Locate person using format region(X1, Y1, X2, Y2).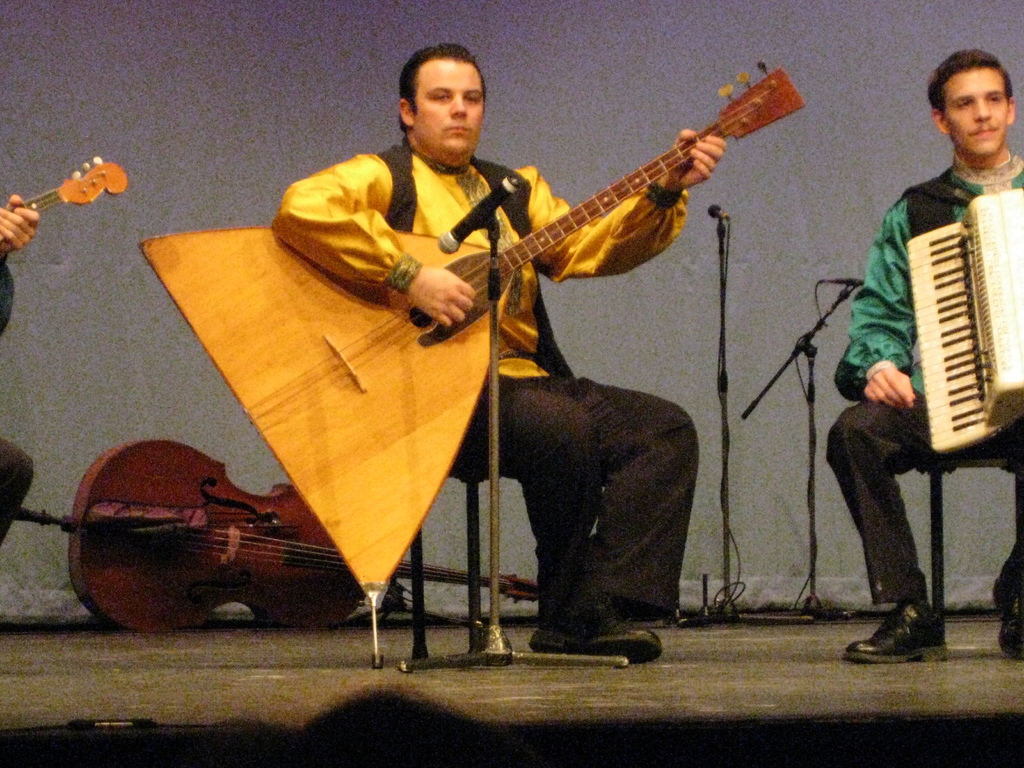
region(0, 196, 44, 550).
